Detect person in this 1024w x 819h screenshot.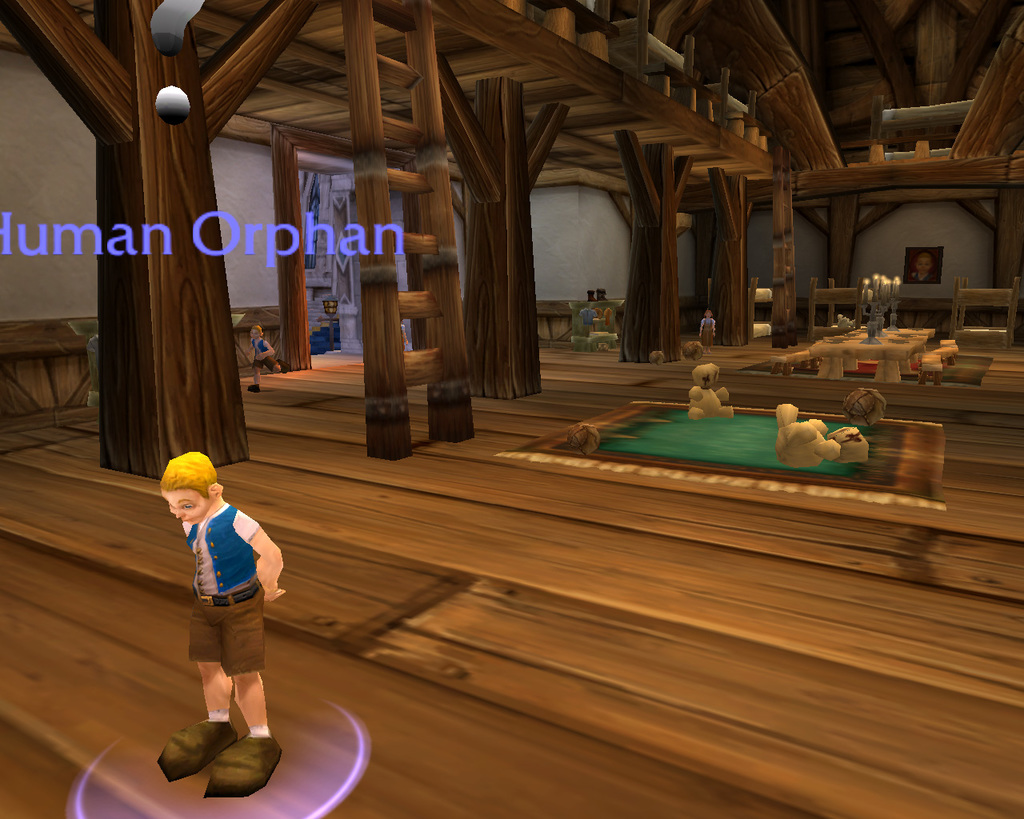
Detection: l=158, t=445, r=286, b=795.
